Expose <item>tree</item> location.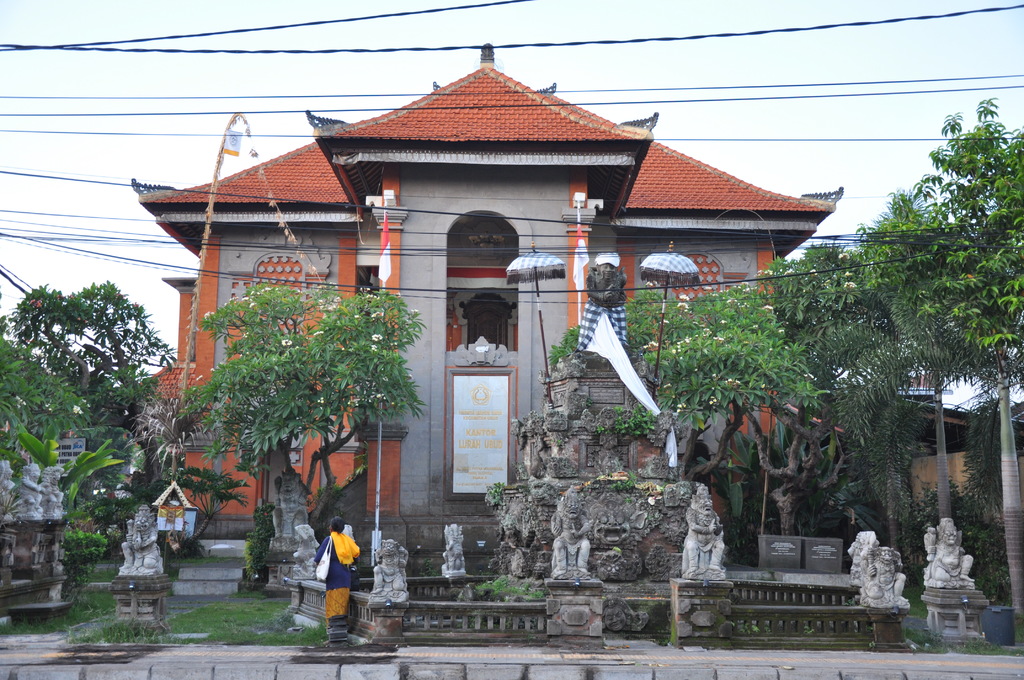
Exposed at [197, 290, 437, 534].
